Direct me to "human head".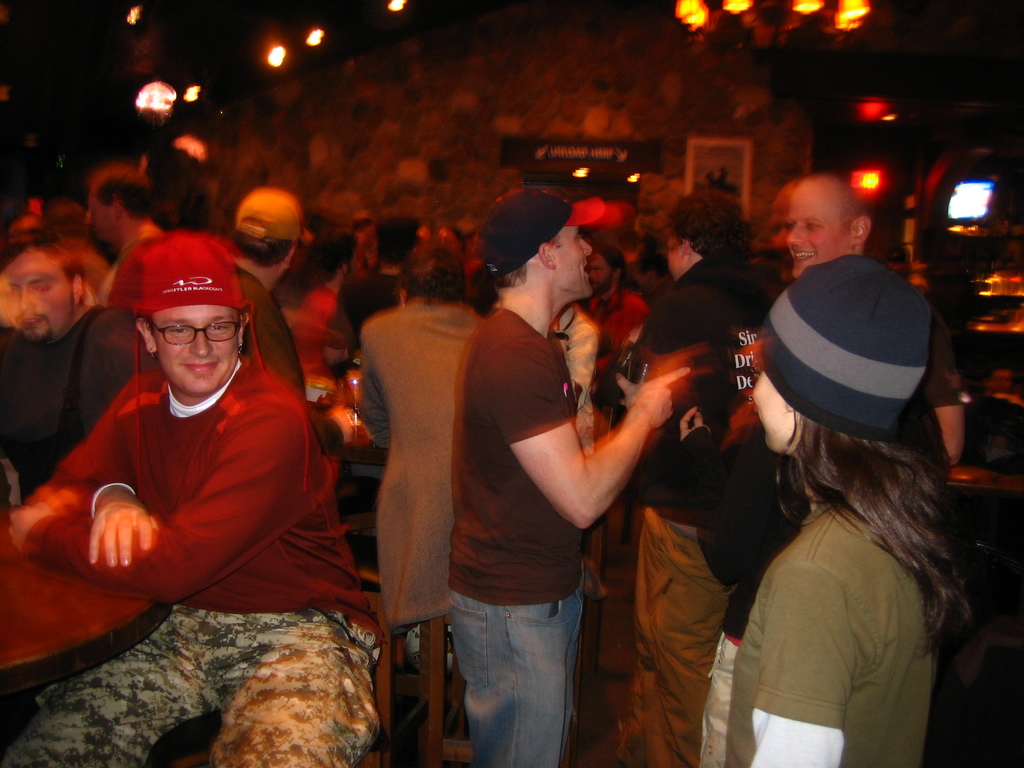
Direction: (x1=790, y1=175, x2=867, y2=281).
